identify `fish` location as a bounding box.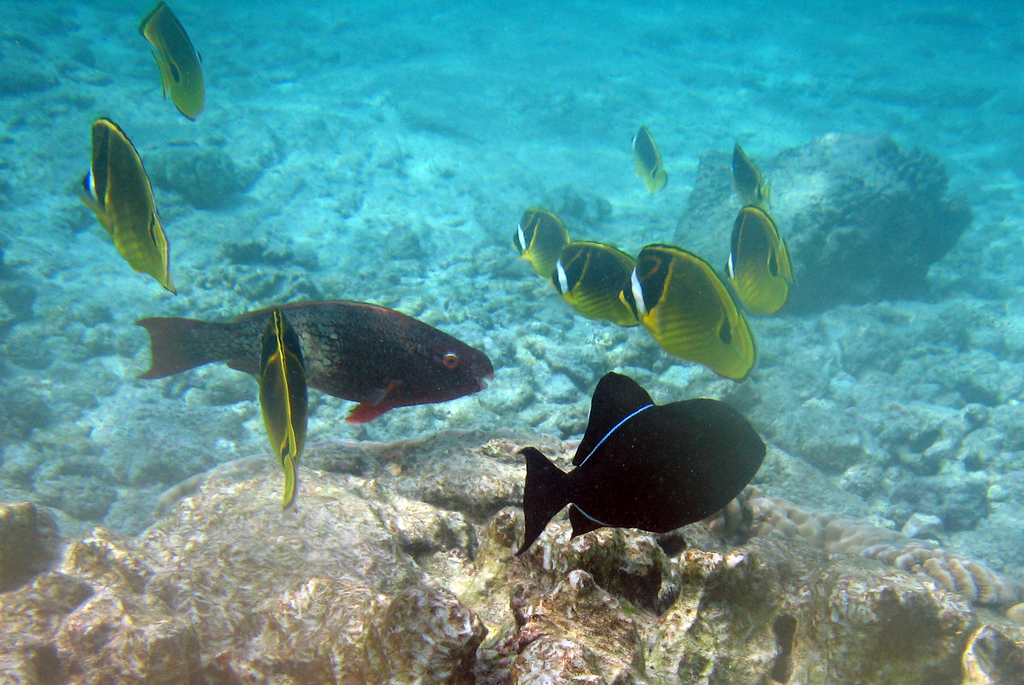
pyautogui.locateOnScreen(735, 143, 769, 215).
